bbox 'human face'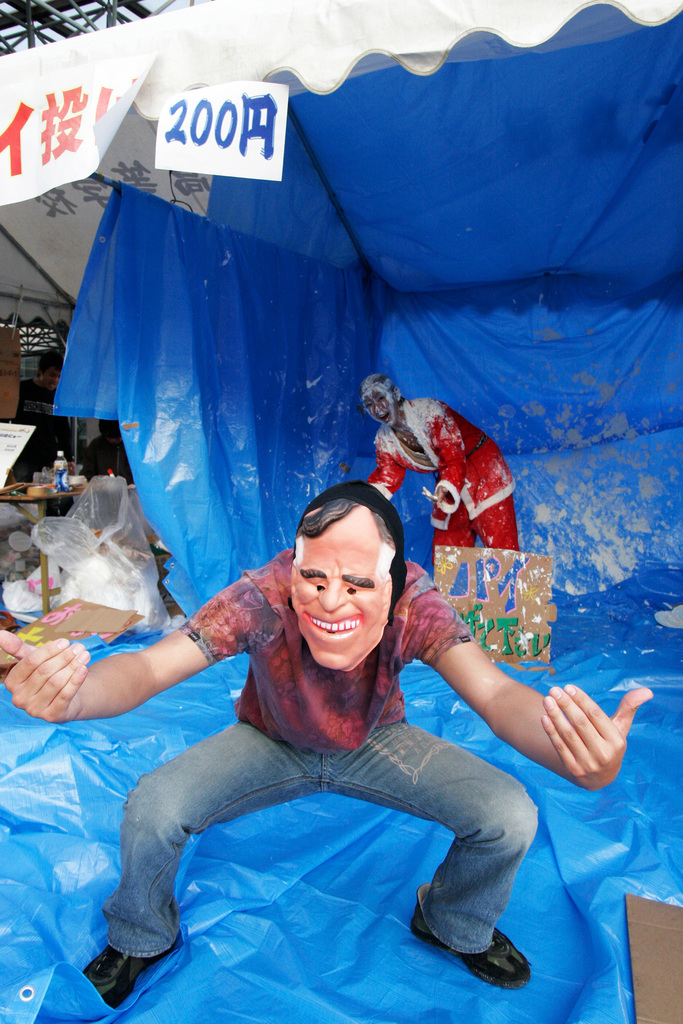
(291, 503, 394, 673)
